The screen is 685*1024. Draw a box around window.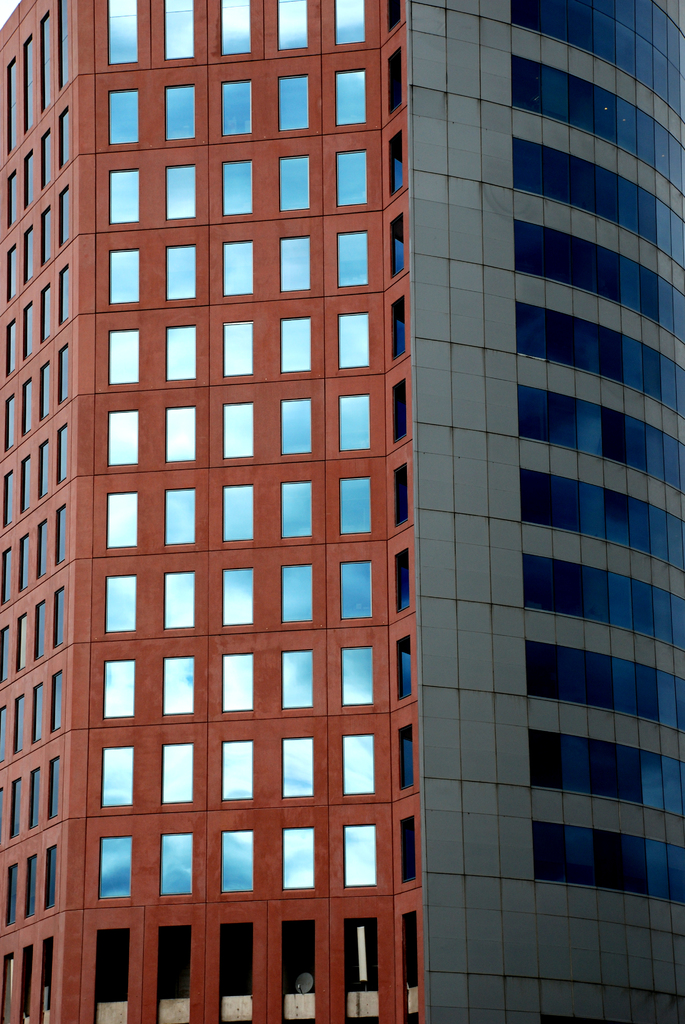
BBox(338, 563, 377, 619).
